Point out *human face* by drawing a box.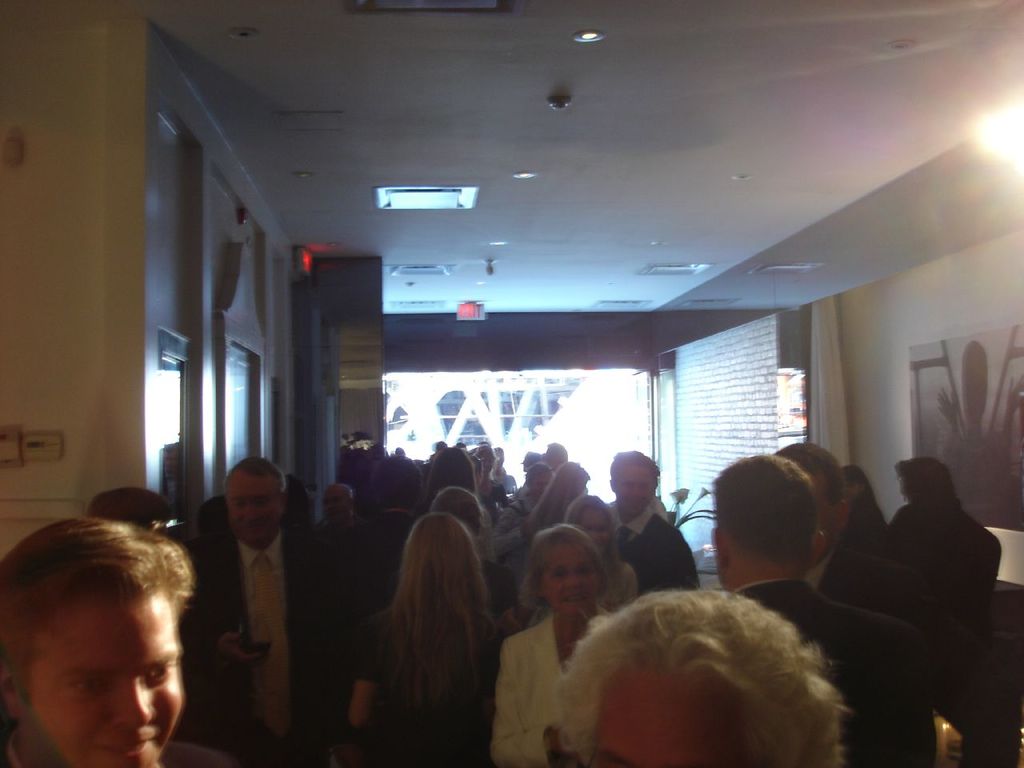
bbox=[611, 463, 655, 518].
